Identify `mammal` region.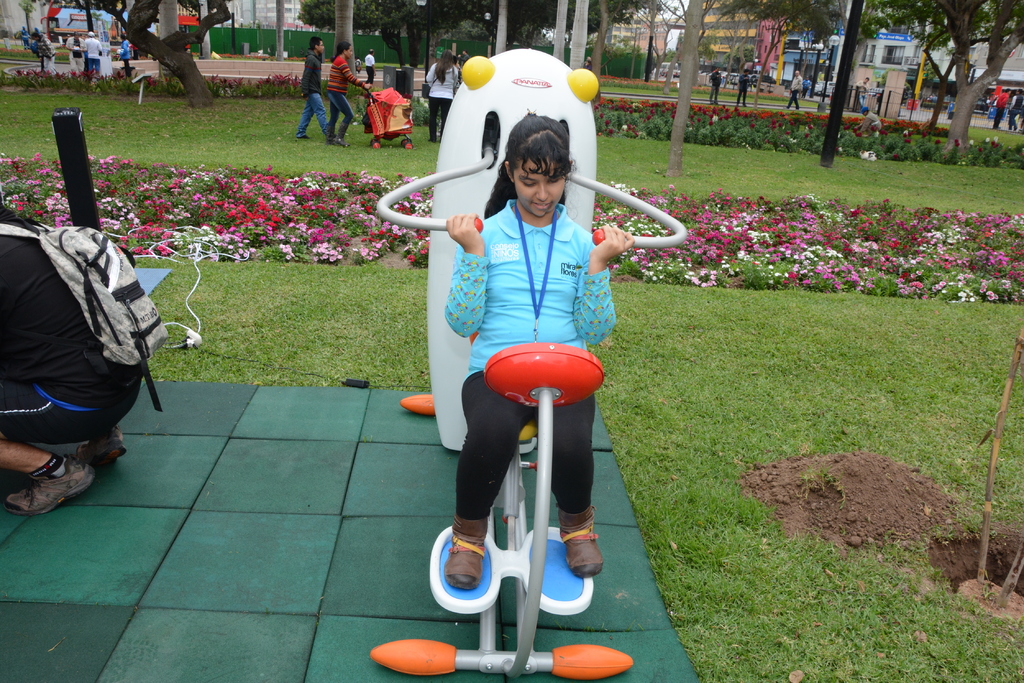
Region: (left=1013, top=89, right=1022, bottom=123).
